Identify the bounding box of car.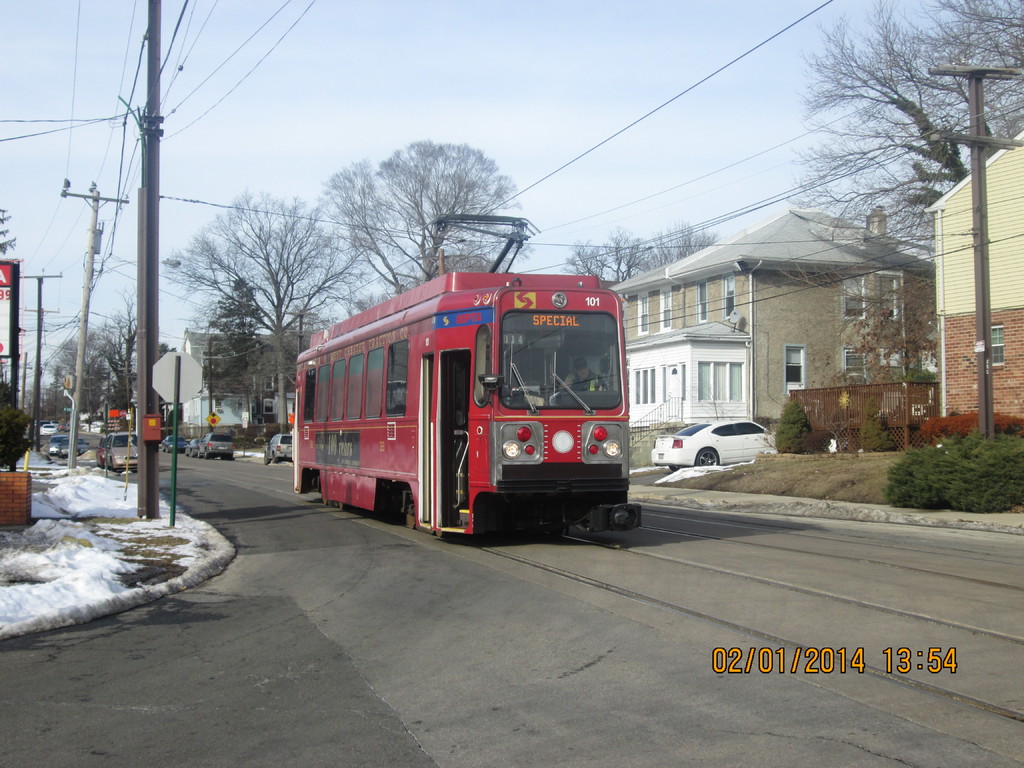
(182, 435, 201, 460).
